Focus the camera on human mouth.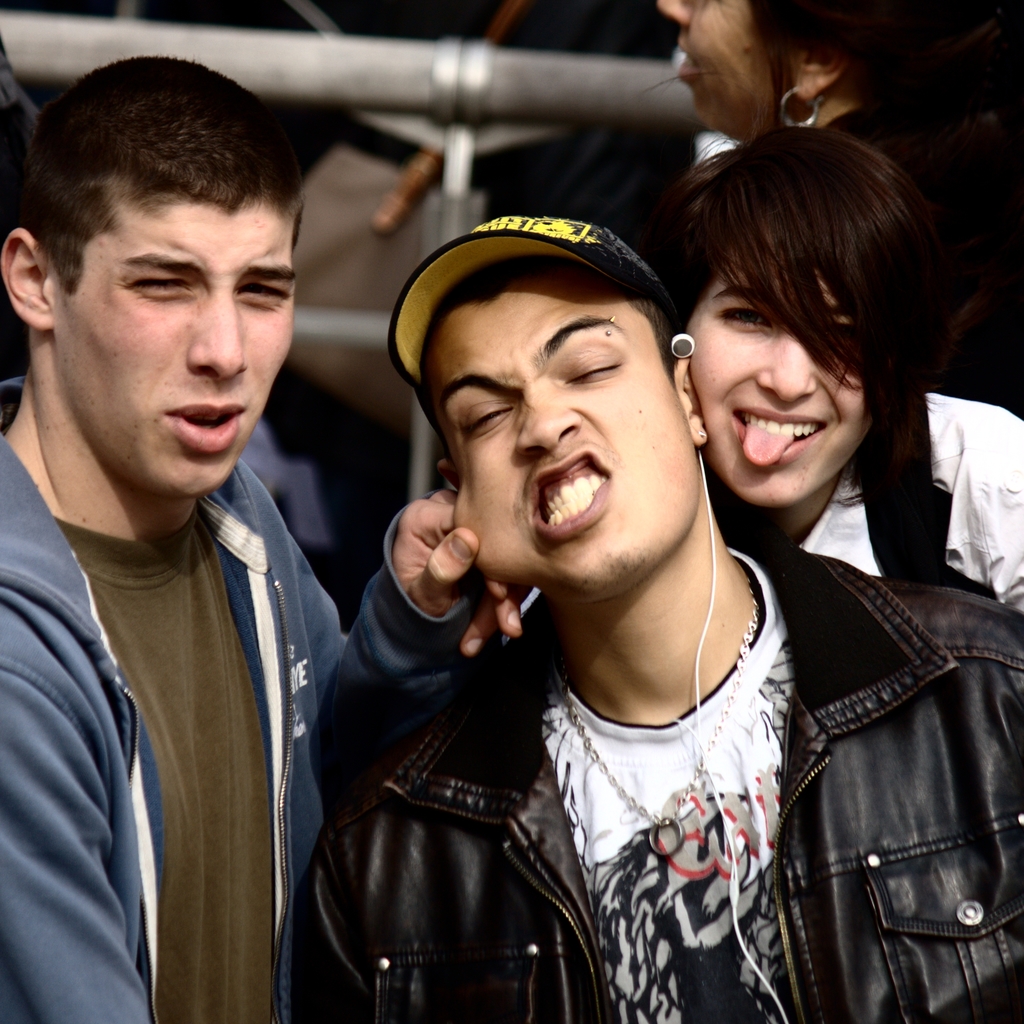
Focus region: select_region(527, 445, 612, 541).
